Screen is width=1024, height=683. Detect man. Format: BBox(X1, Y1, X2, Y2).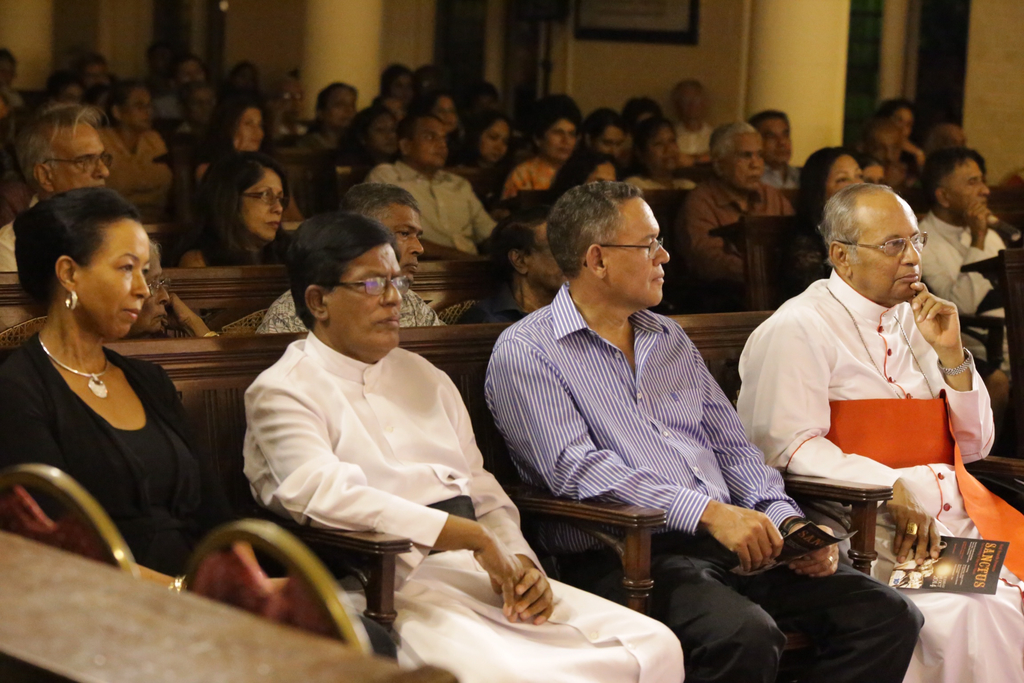
BBox(0, 103, 115, 272).
